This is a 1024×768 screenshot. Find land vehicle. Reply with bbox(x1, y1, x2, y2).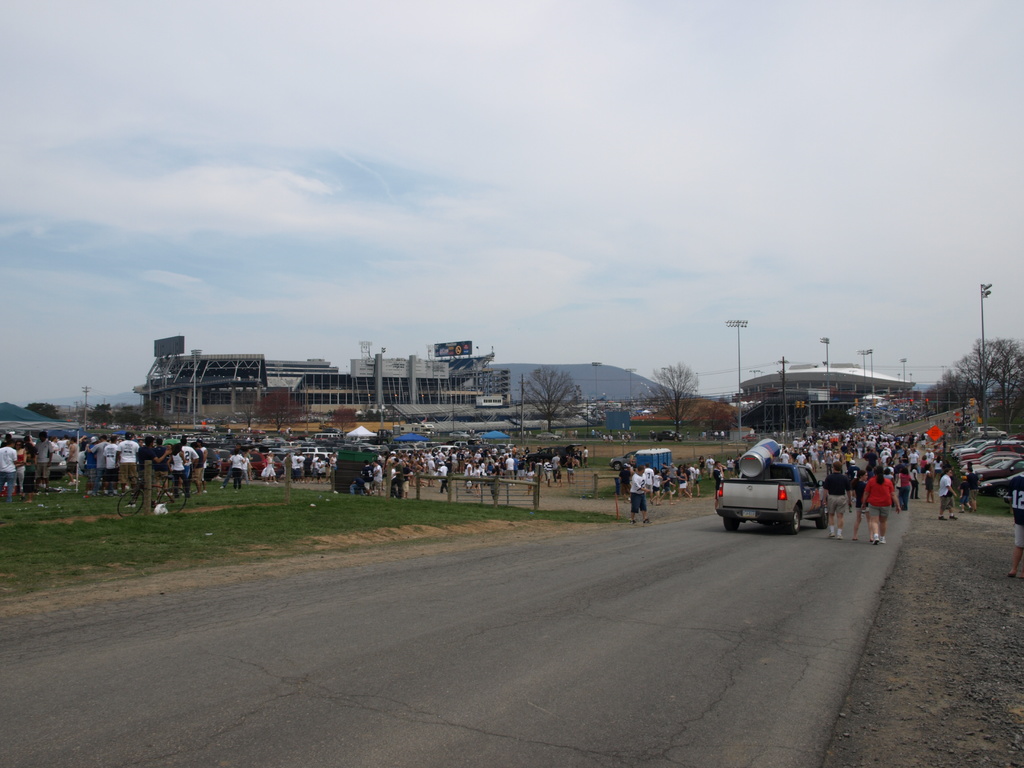
bbox(440, 445, 451, 452).
